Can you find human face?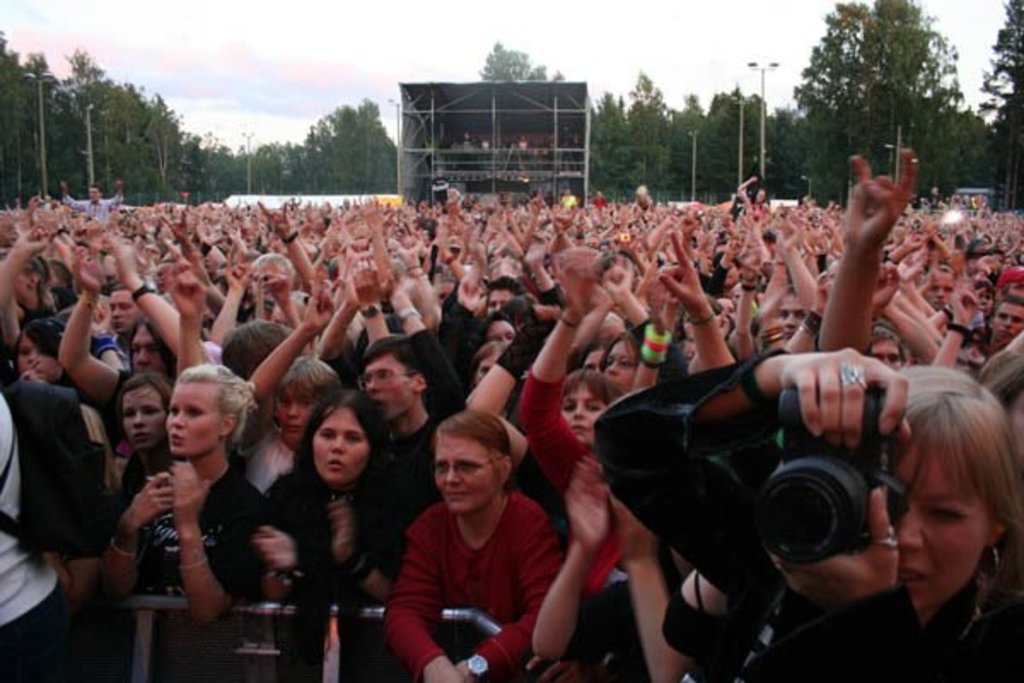
Yes, bounding box: region(164, 379, 225, 458).
